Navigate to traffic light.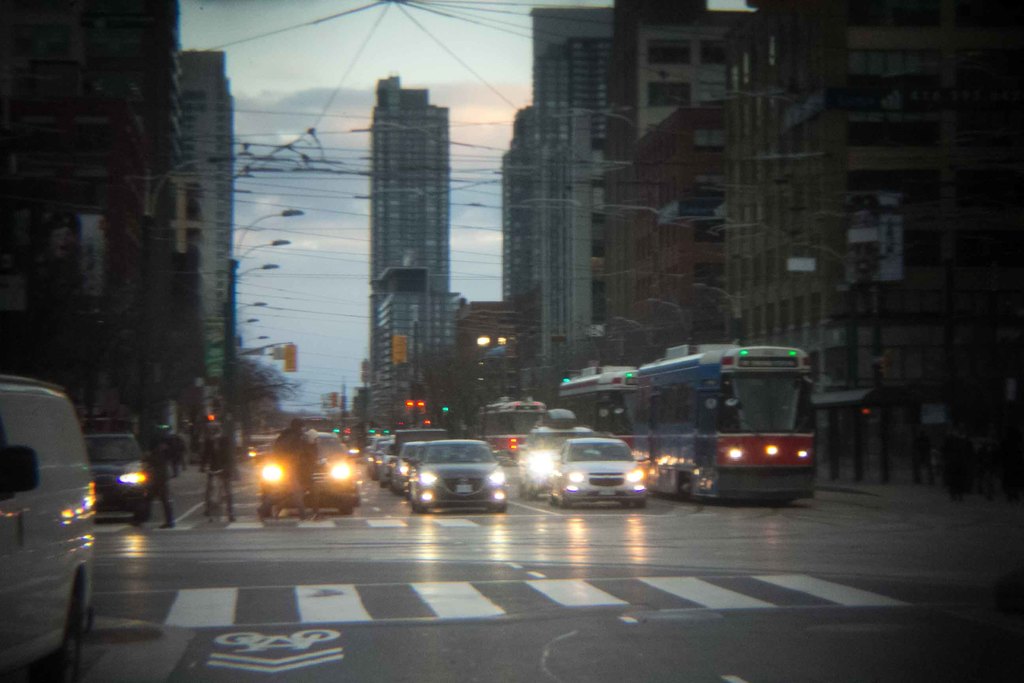
Navigation target: {"x1": 211, "y1": 391, "x2": 223, "y2": 420}.
